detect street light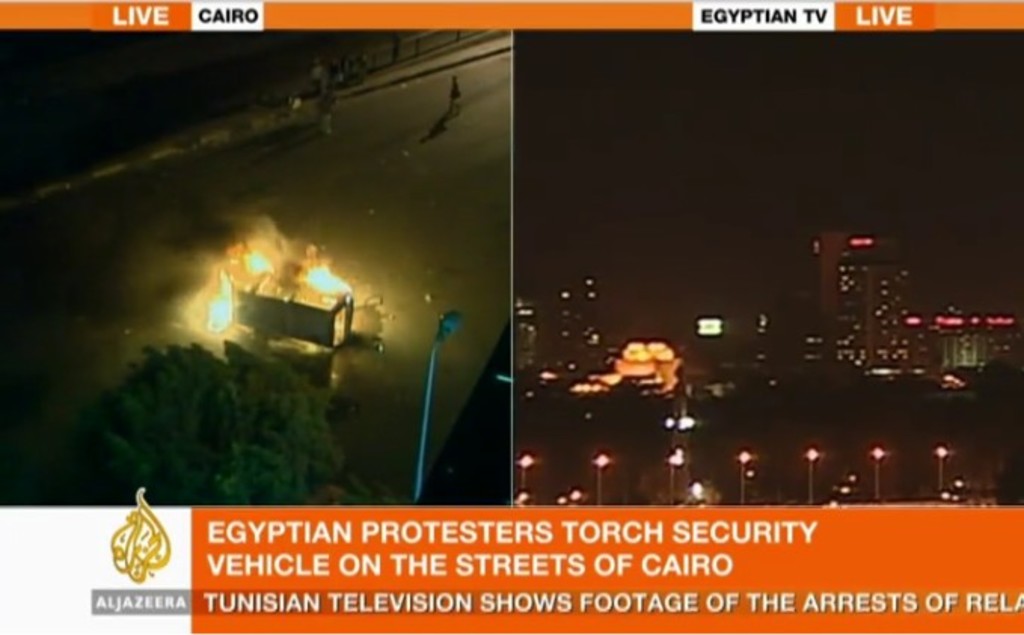
BBox(662, 448, 683, 511)
